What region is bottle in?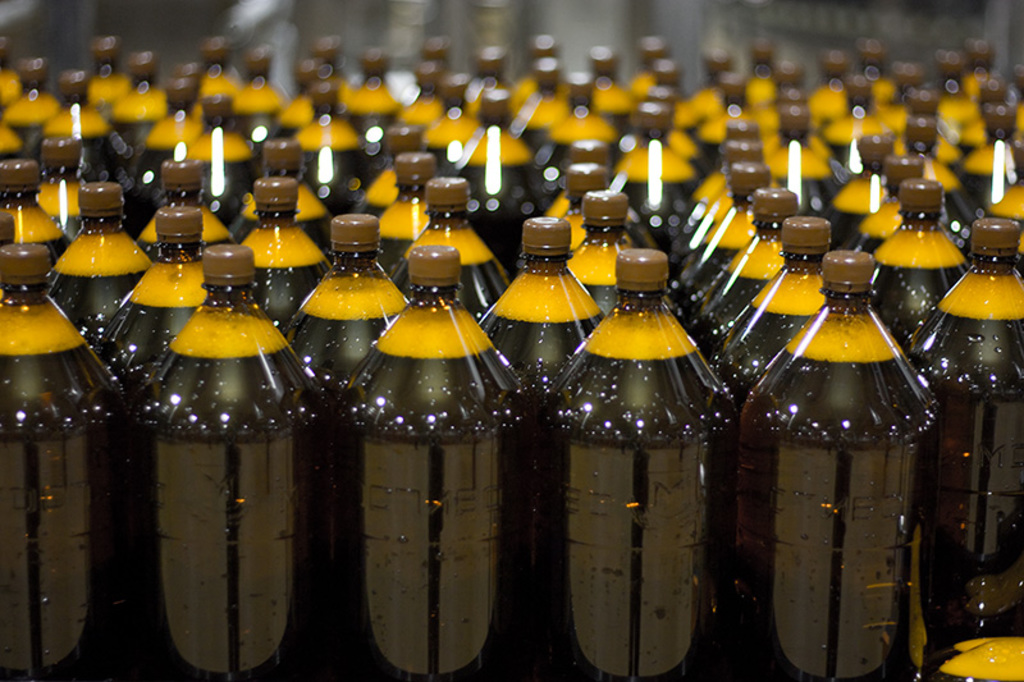
bbox=(960, 102, 1023, 215).
